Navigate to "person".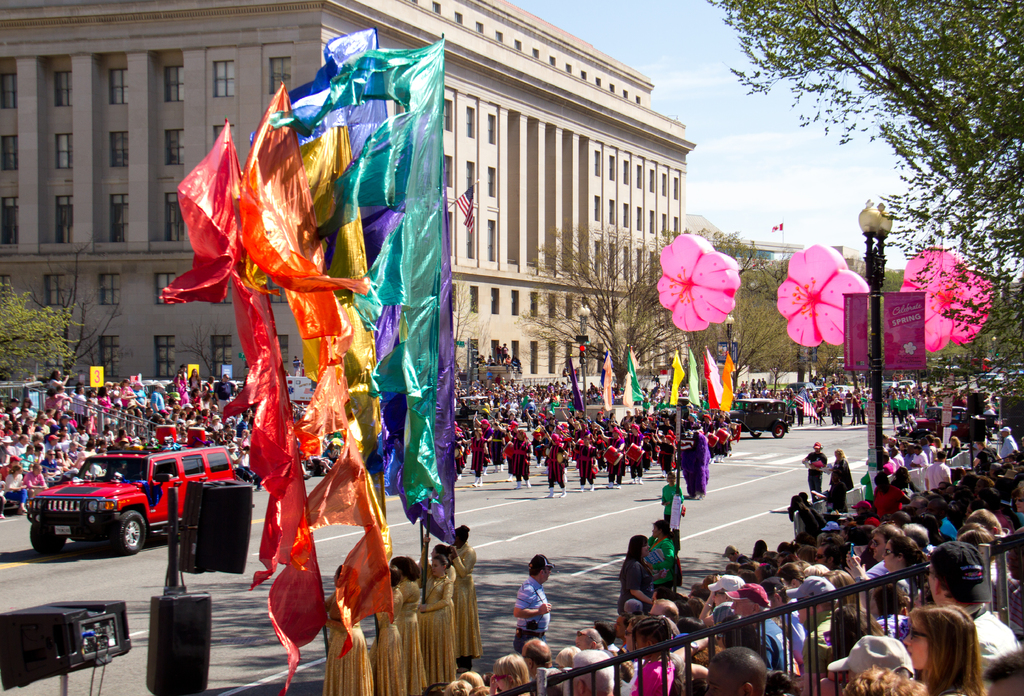
Navigation target: [712, 414, 728, 461].
